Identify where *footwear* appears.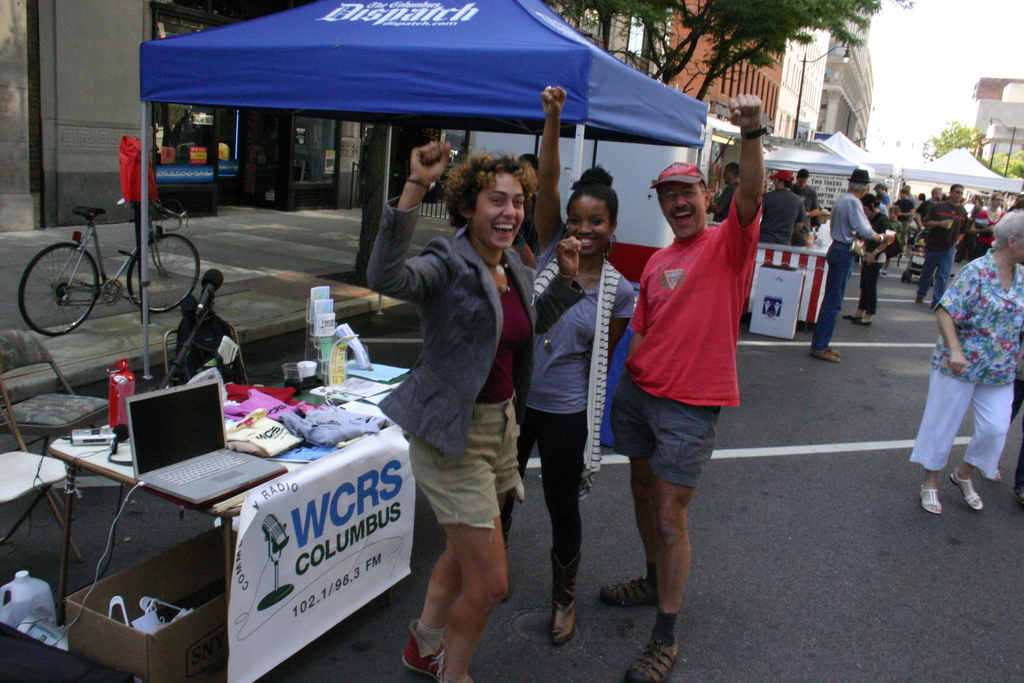
Appears at x1=623 y1=637 x2=676 y2=680.
